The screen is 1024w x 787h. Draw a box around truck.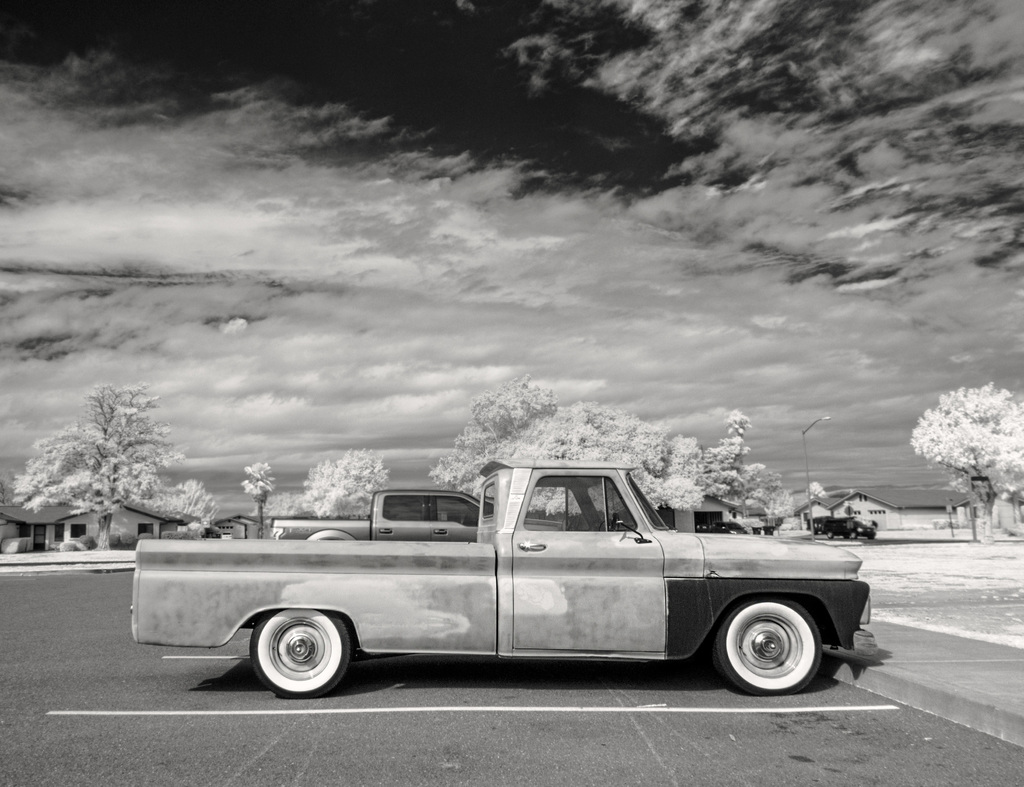
detection(148, 466, 861, 713).
